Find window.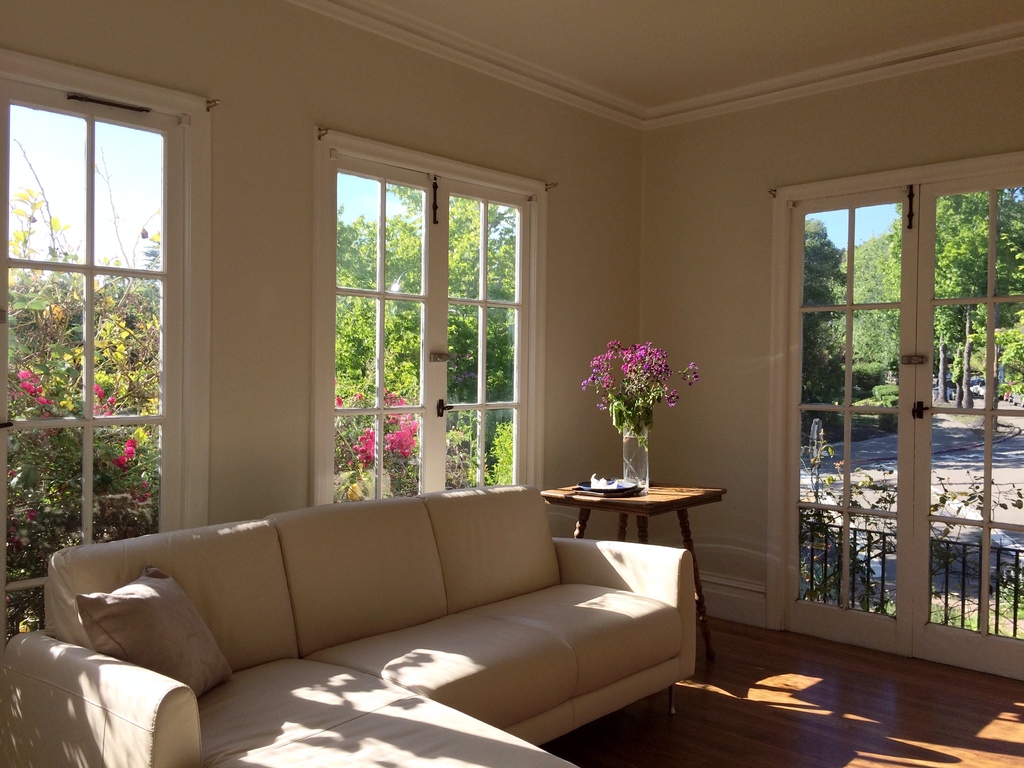
[0,42,212,657].
